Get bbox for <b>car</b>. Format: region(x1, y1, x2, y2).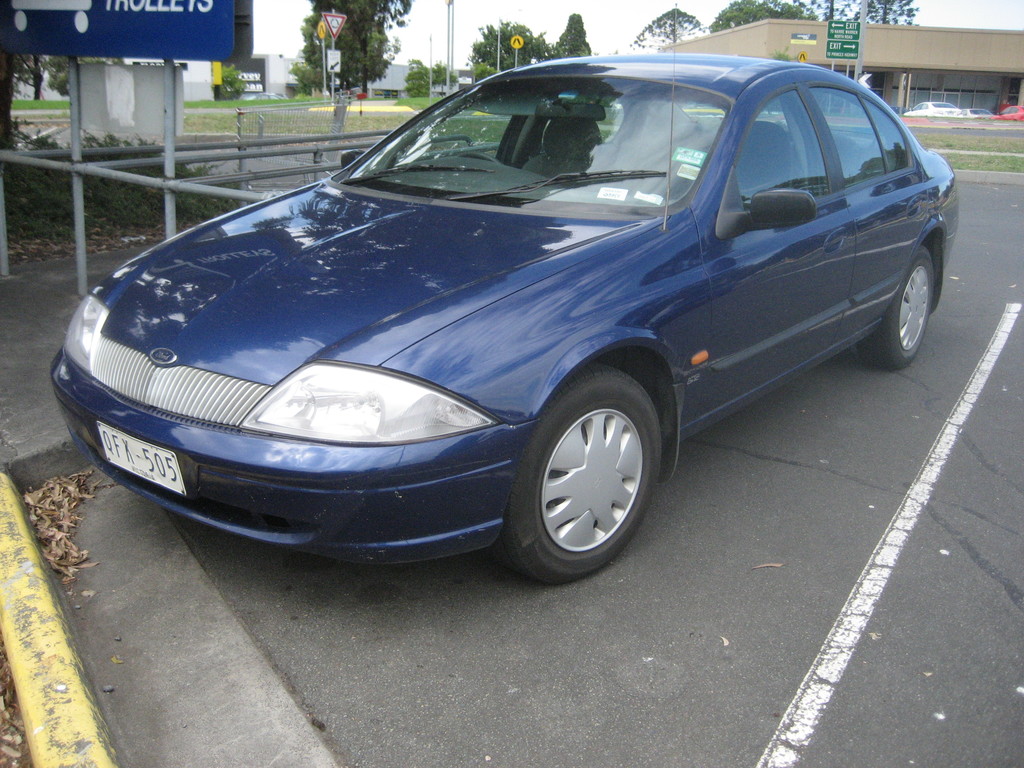
region(1000, 104, 1023, 124).
